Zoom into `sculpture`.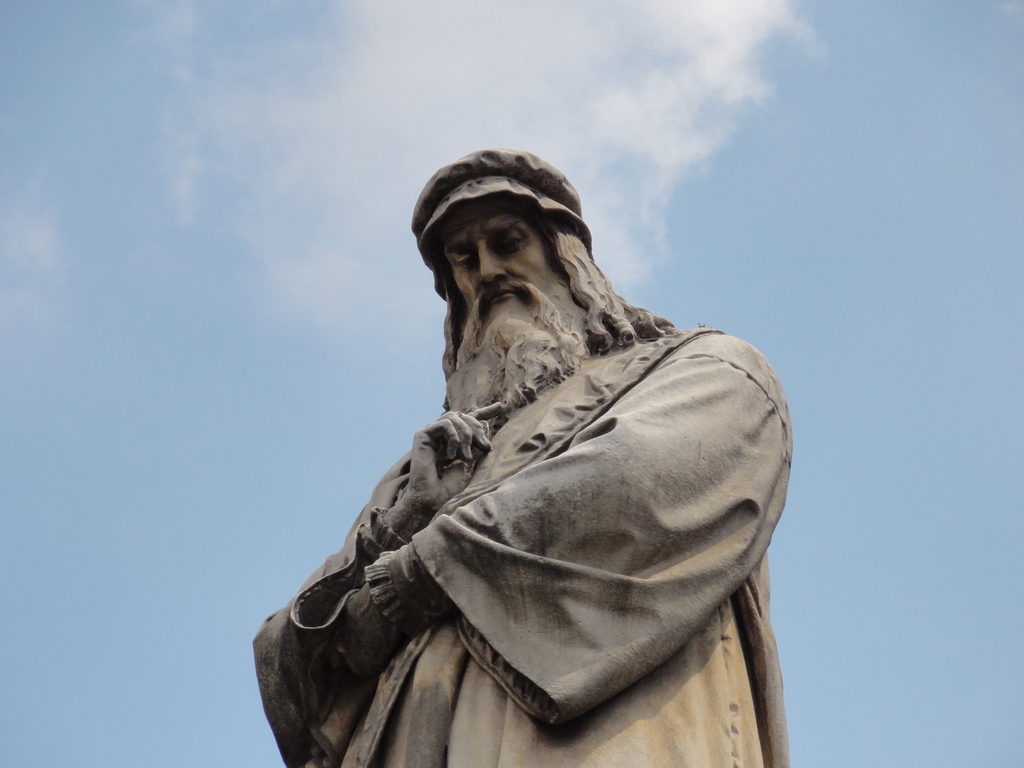
Zoom target: 250/161/820/765.
